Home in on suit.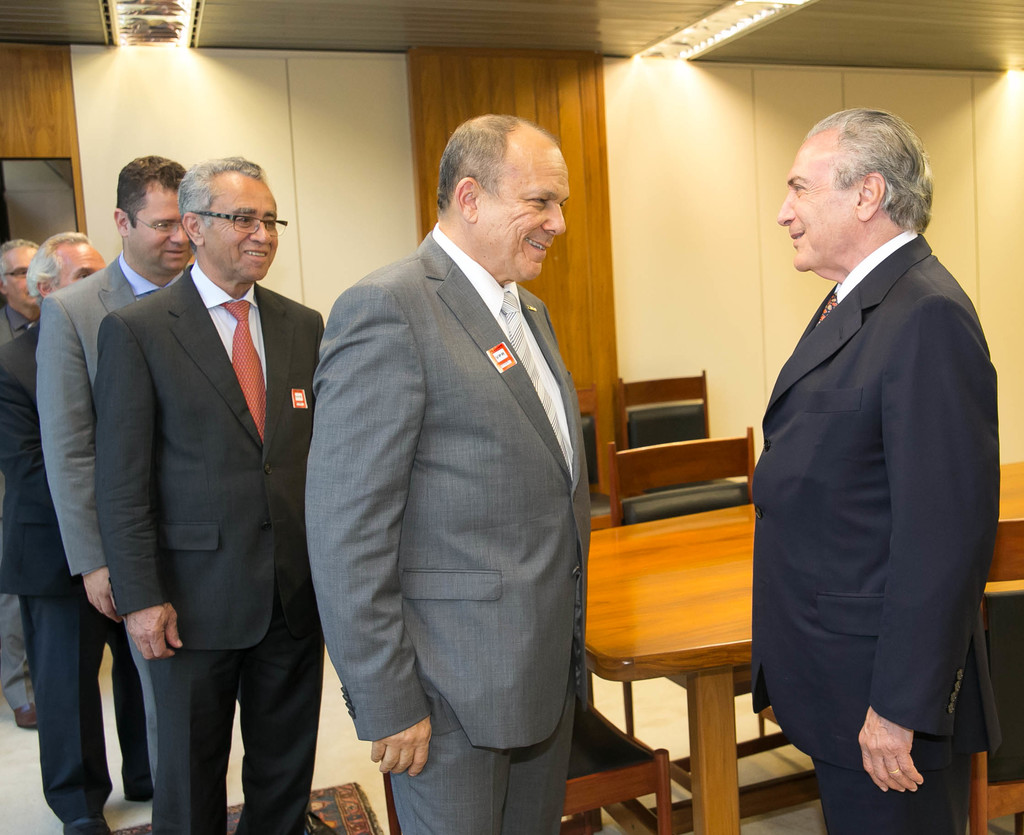
Homed in at 0:300:36:720.
